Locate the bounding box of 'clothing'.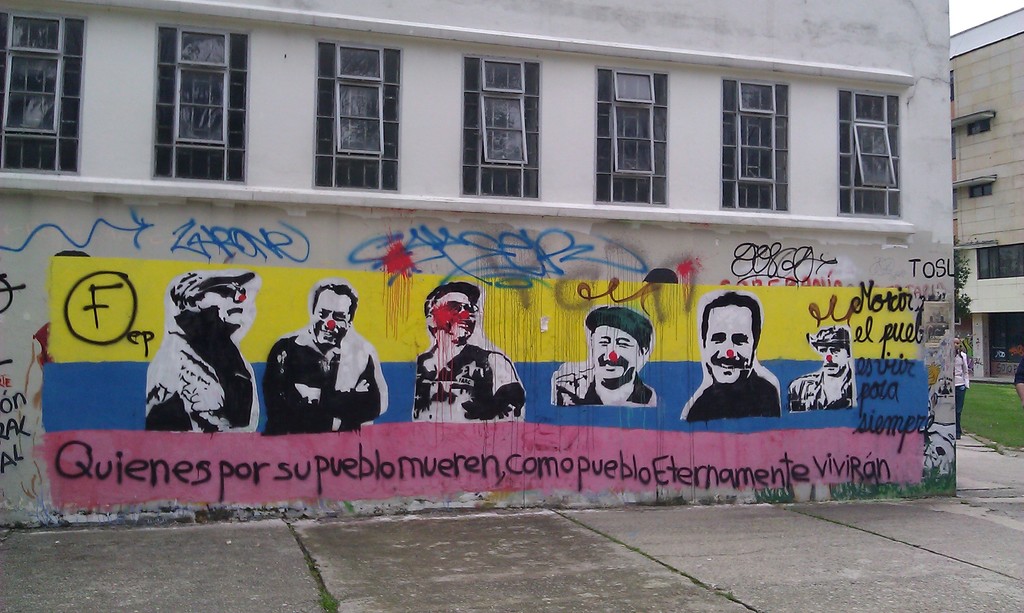
Bounding box: {"left": 413, "top": 340, "right": 529, "bottom": 423}.
